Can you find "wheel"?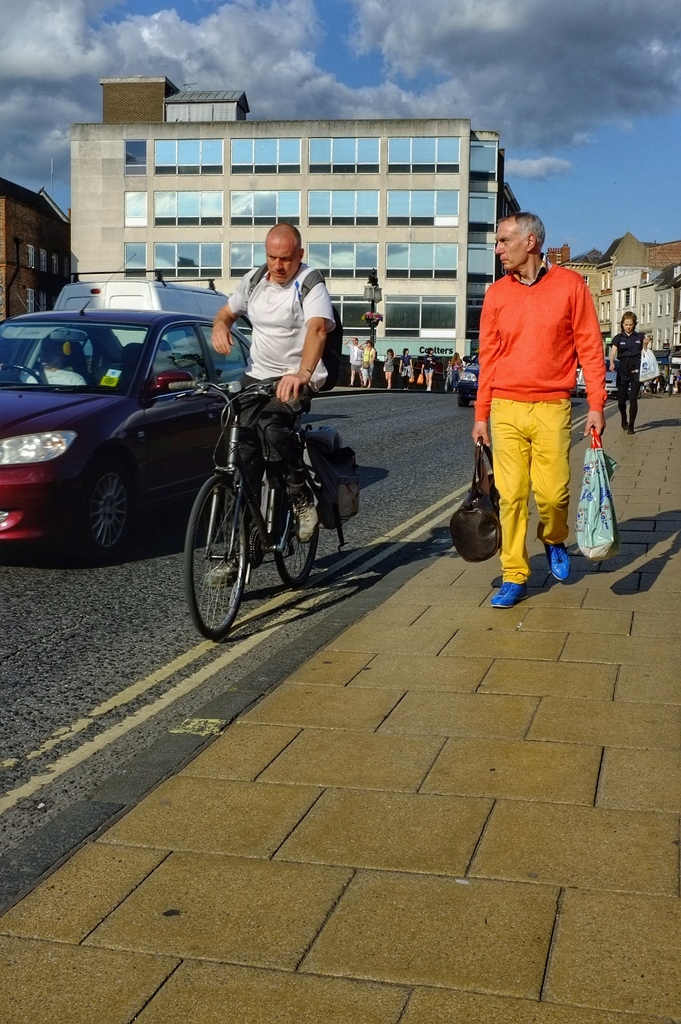
Yes, bounding box: (left=455, top=385, right=469, bottom=406).
